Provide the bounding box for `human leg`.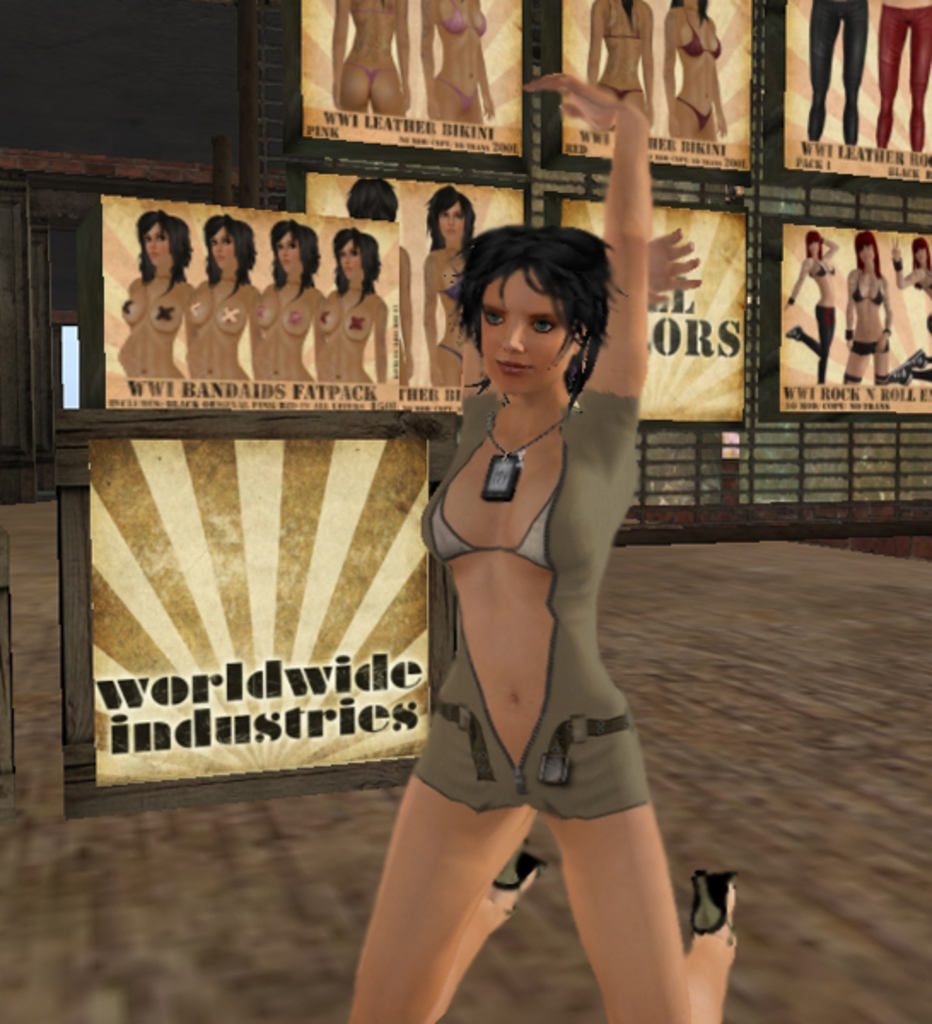
bbox(341, 766, 533, 1022).
